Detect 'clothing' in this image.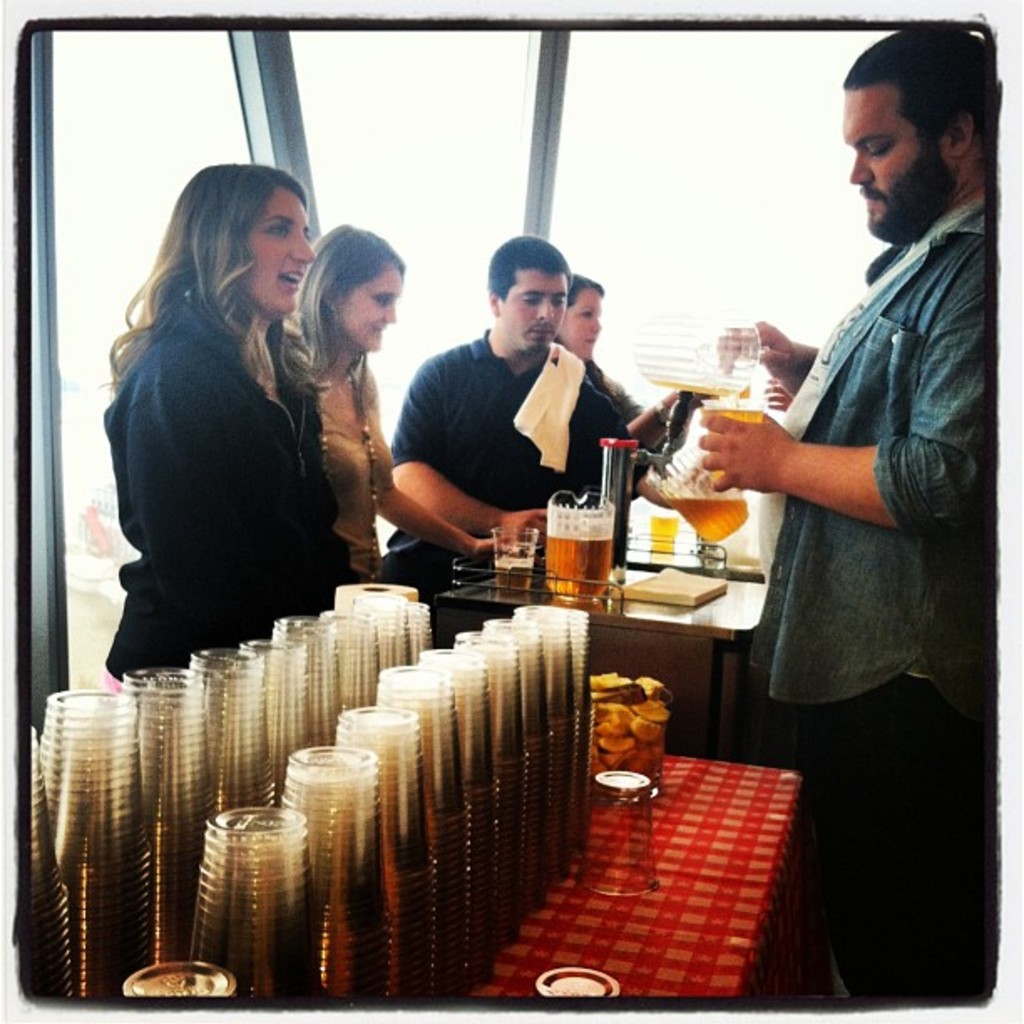
Detection: [x1=738, y1=199, x2=994, y2=1006].
